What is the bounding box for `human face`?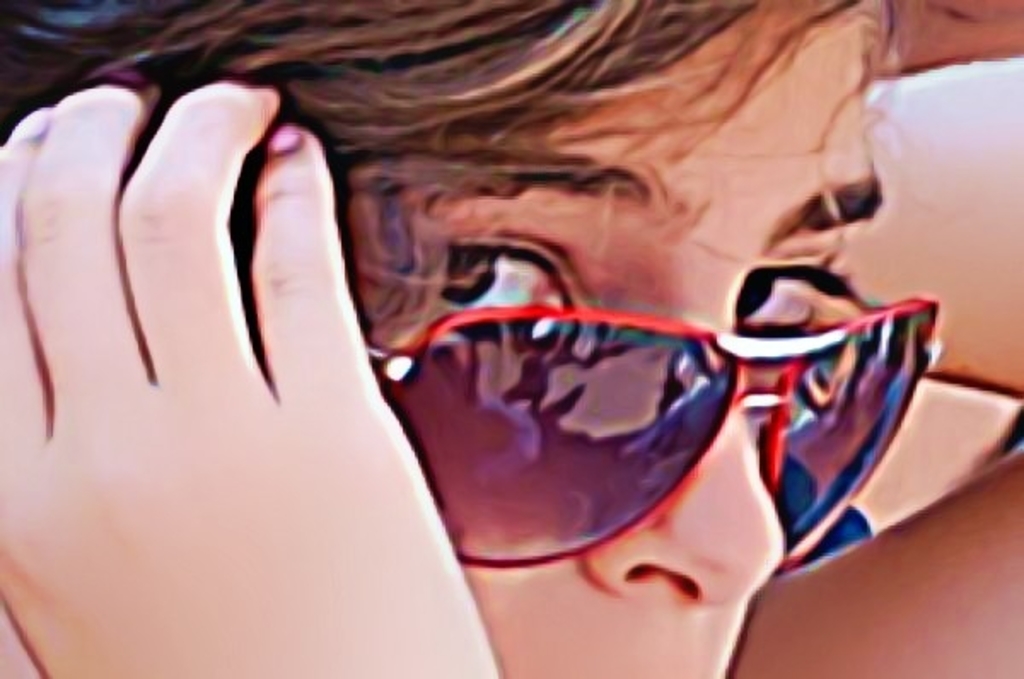
locate(365, 0, 882, 677).
